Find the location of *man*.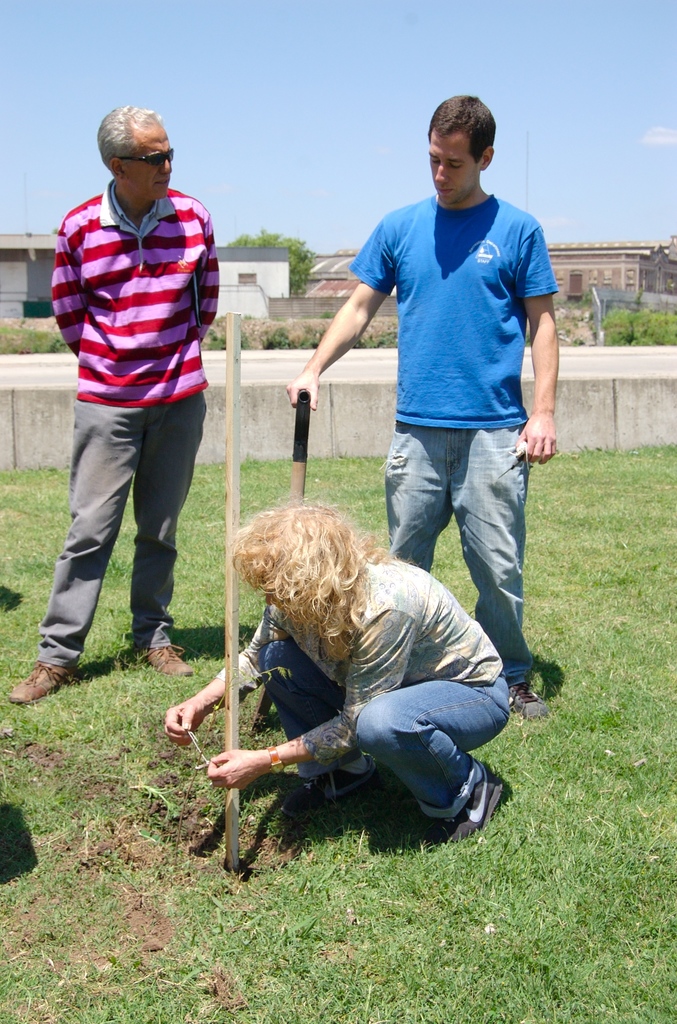
Location: select_region(277, 96, 559, 687).
